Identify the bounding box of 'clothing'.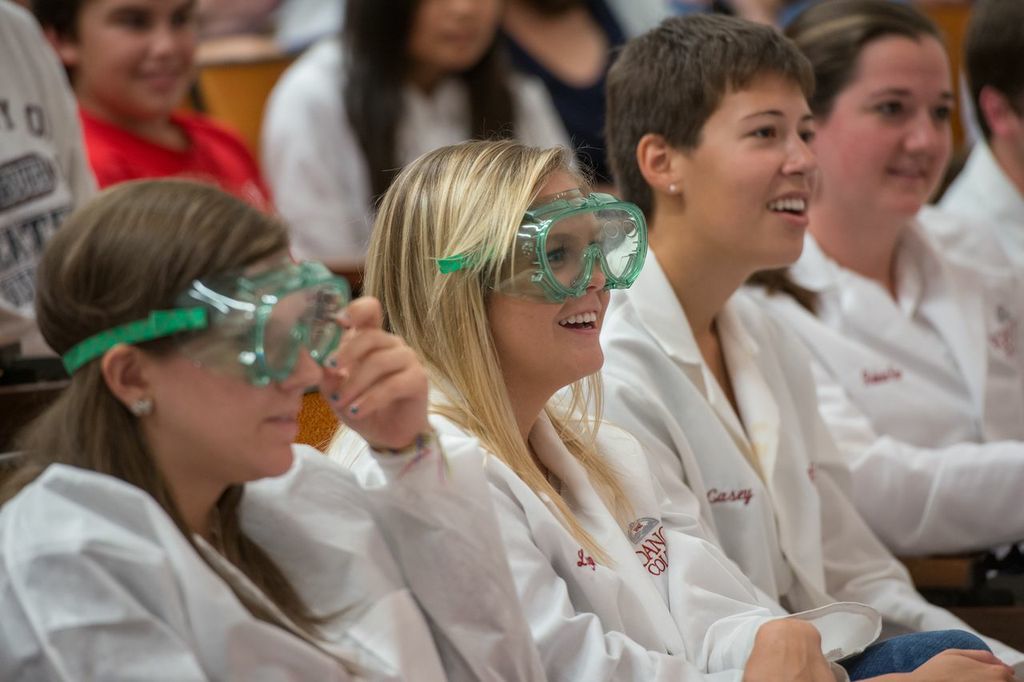
BBox(547, 233, 1023, 681).
